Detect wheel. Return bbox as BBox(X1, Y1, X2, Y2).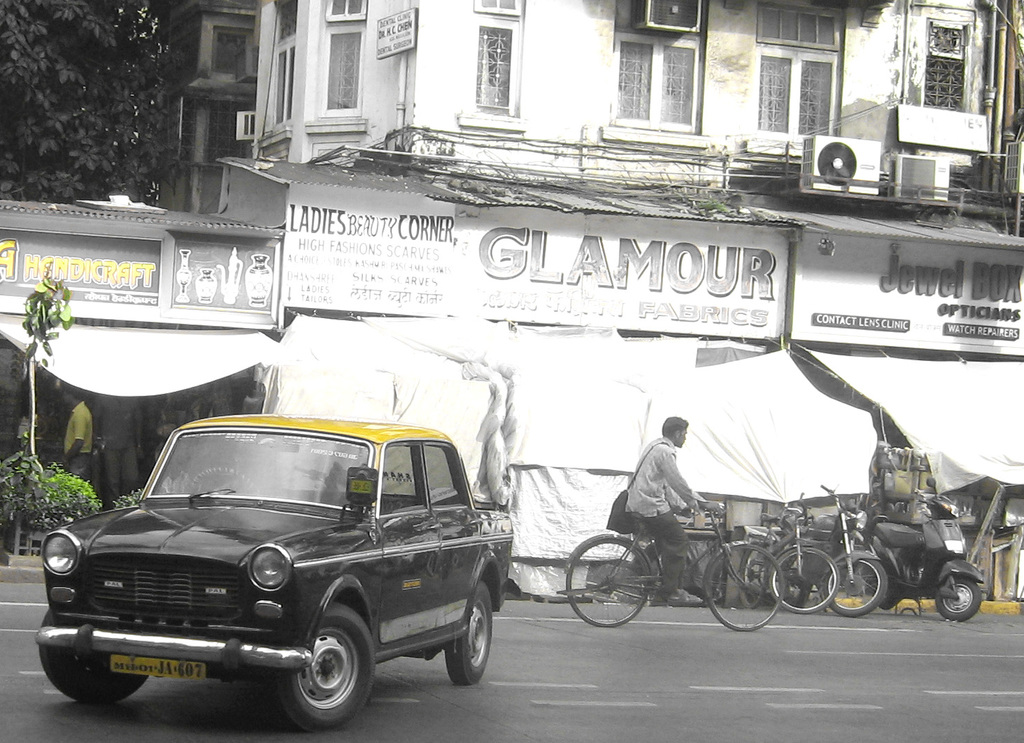
BBox(707, 543, 784, 632).
